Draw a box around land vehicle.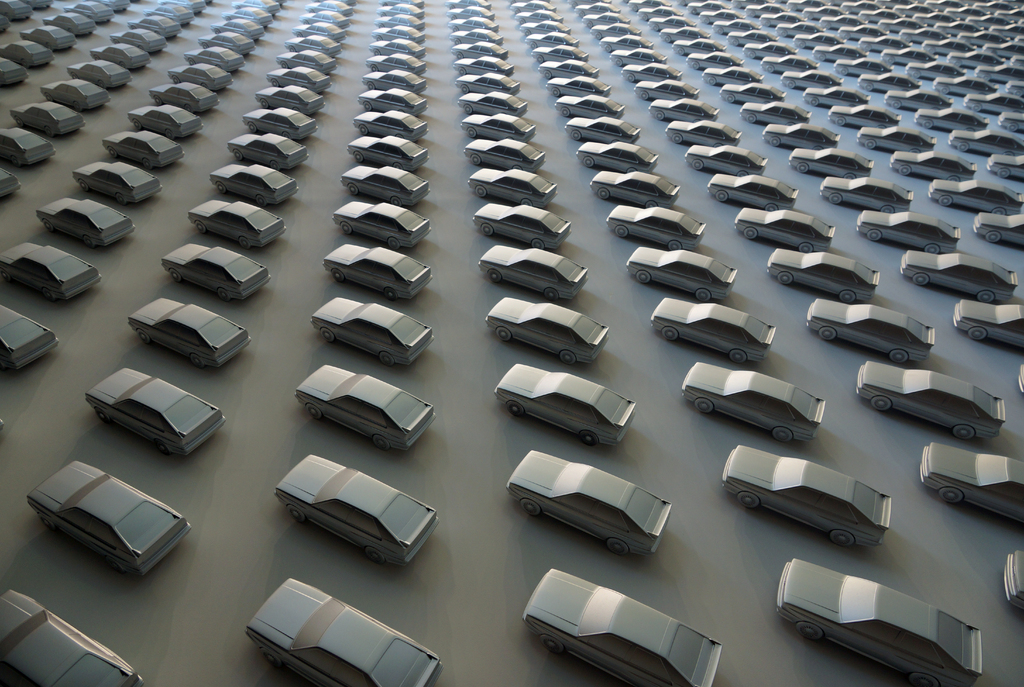
x1=351 y1=111 x2=429 y2=142.
